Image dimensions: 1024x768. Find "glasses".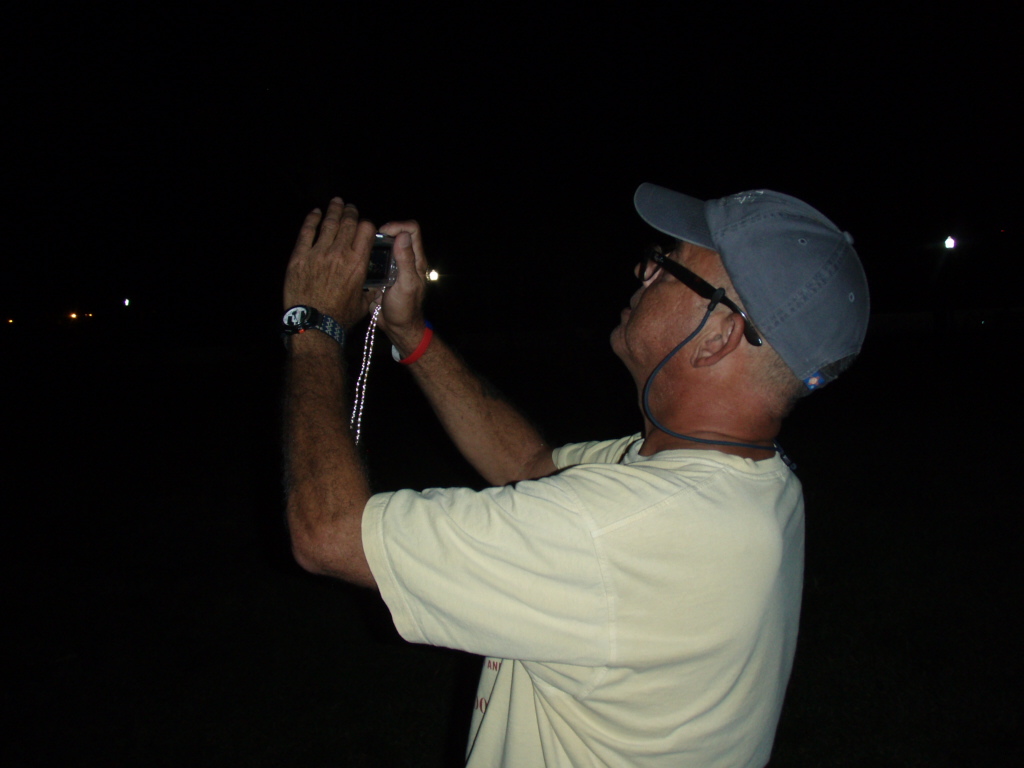
x1=641, y1=235, x2=762, y2=344.
